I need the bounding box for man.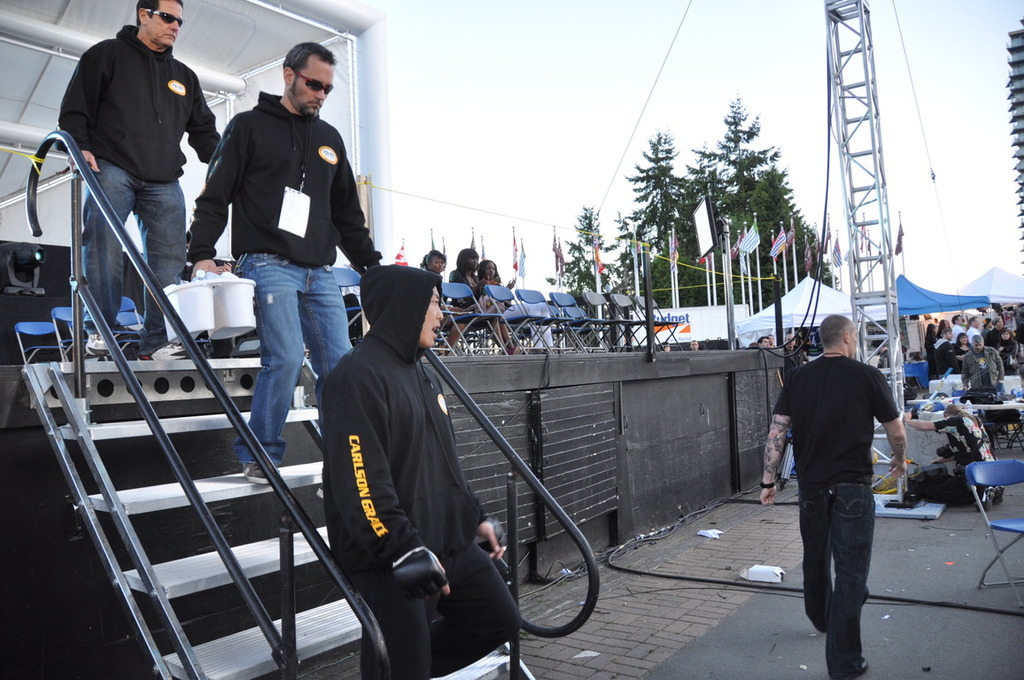
Here it is: box(958, 334, 1007, 452).
